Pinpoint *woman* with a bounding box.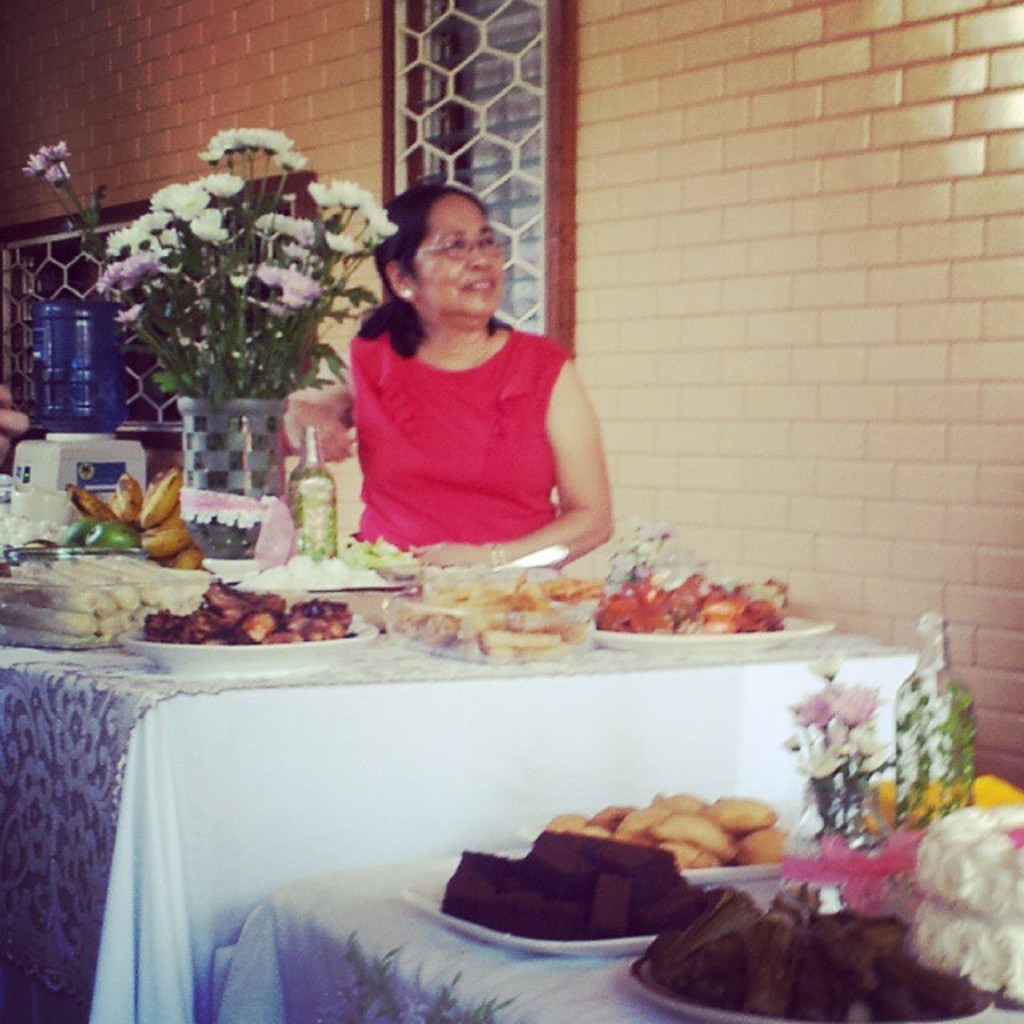
crop(282, 181, 618, 570).
